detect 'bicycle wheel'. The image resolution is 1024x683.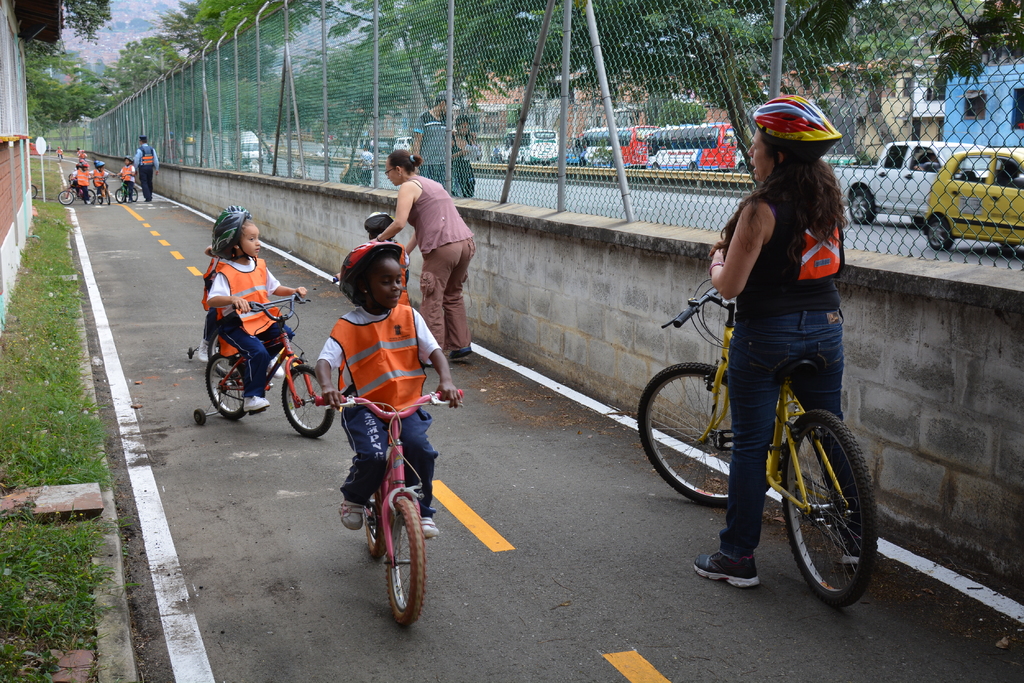
pyautogui.locateOnScreen(785, 400, 877, 609).
